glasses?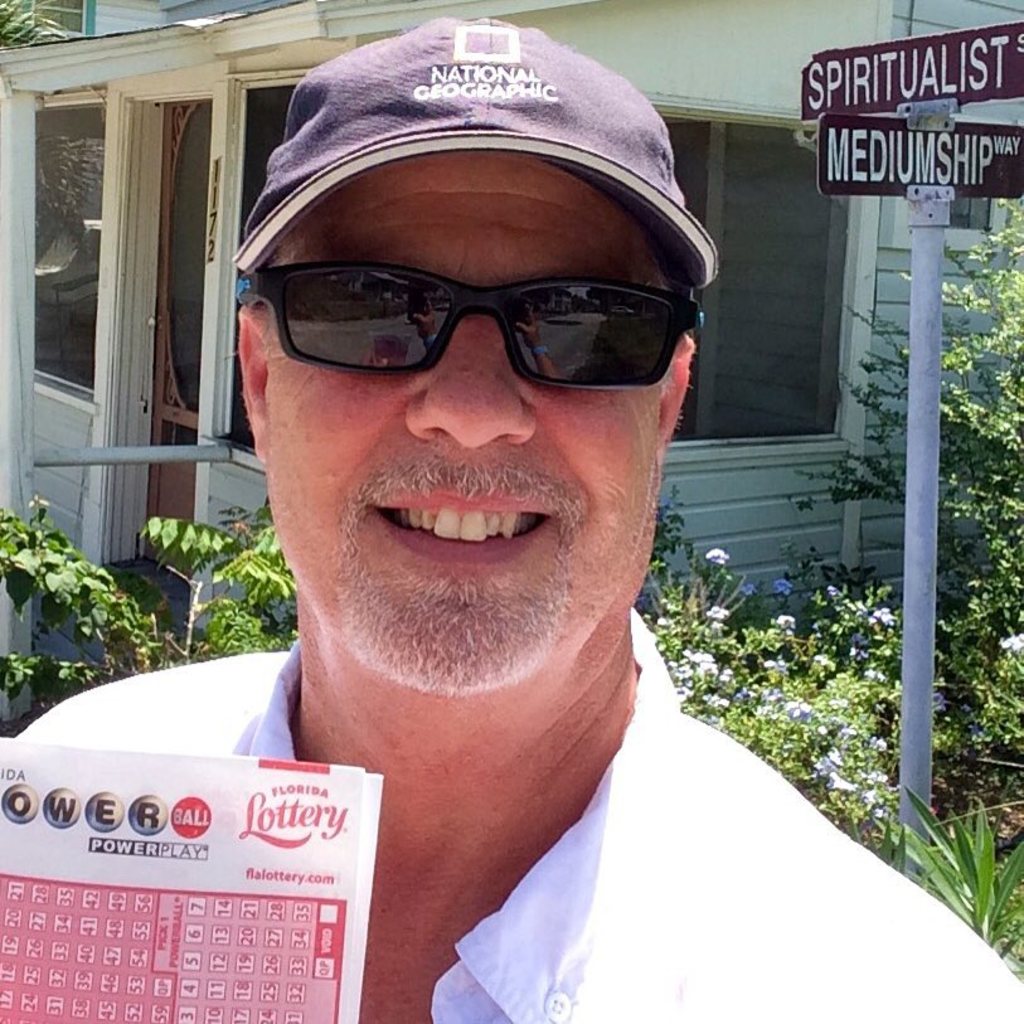
bbox=(218, 275, 666, 416)
